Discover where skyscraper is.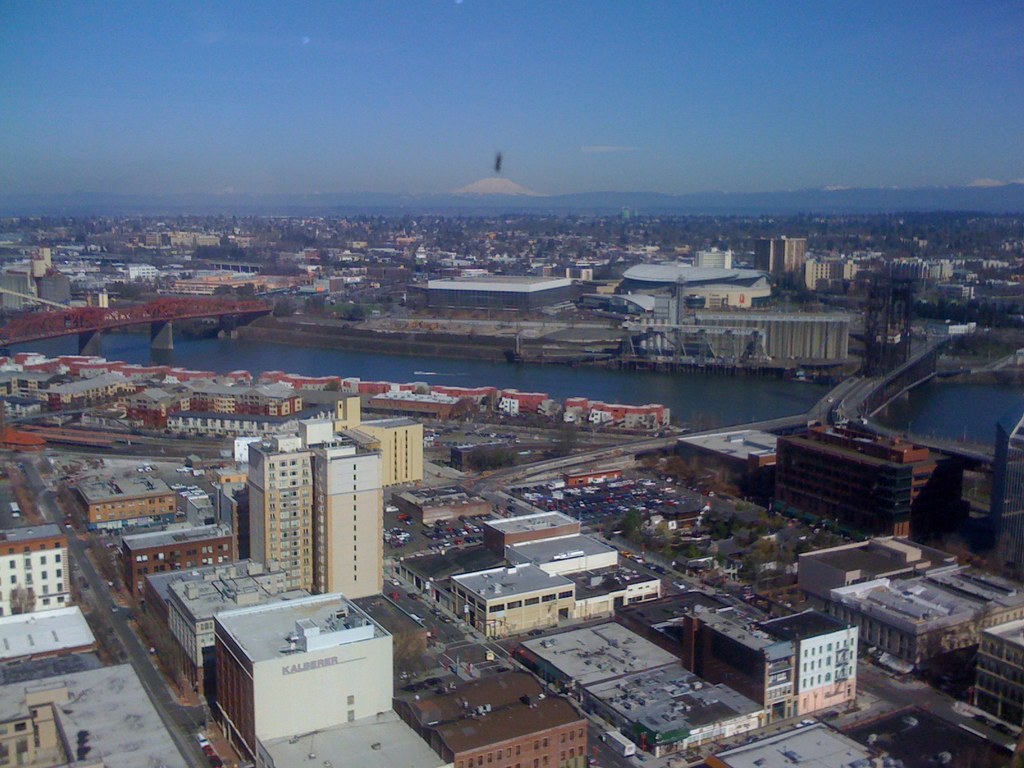
Discovered at [245,432,313,592].
